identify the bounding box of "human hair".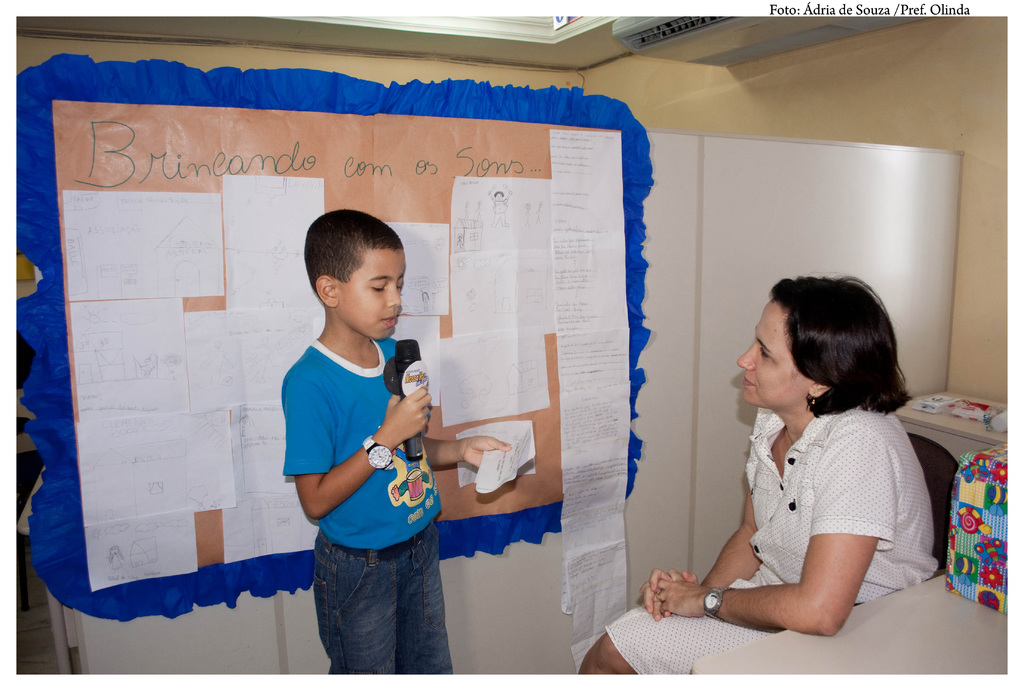
bbox=(301, 208, 403, 303).
